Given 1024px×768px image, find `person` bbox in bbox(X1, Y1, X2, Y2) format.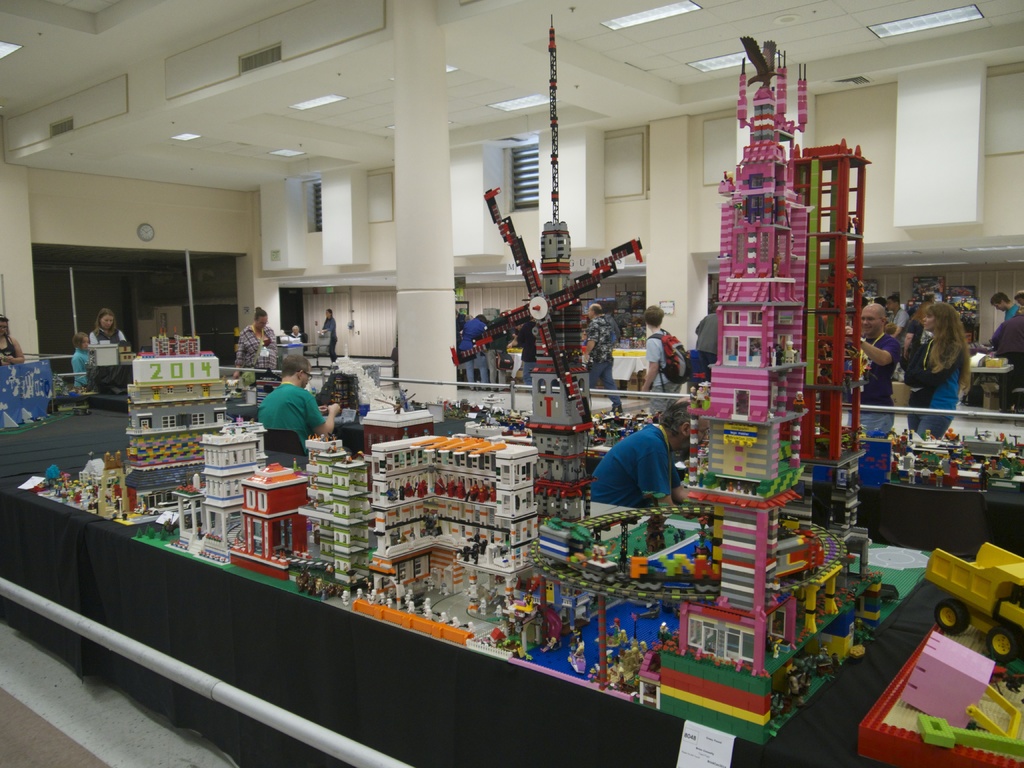
bbox(0, 307, 27, 363).
